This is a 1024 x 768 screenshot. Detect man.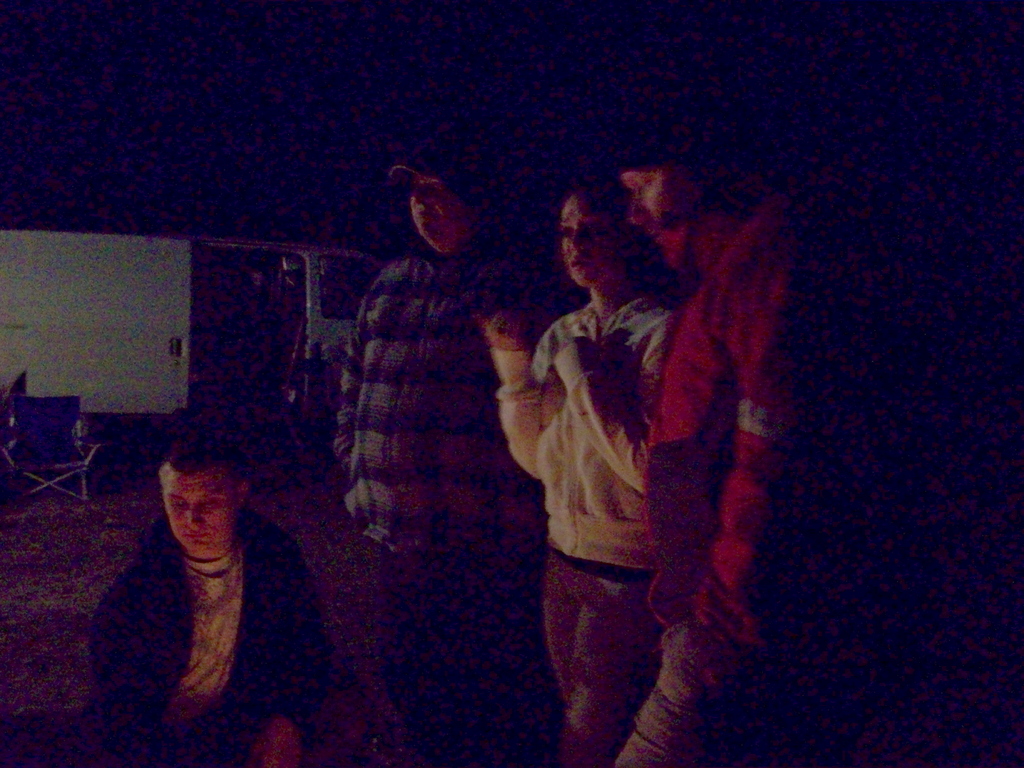
{"left": 609, "top": 108, "right": 888, "bottom": 767}.
